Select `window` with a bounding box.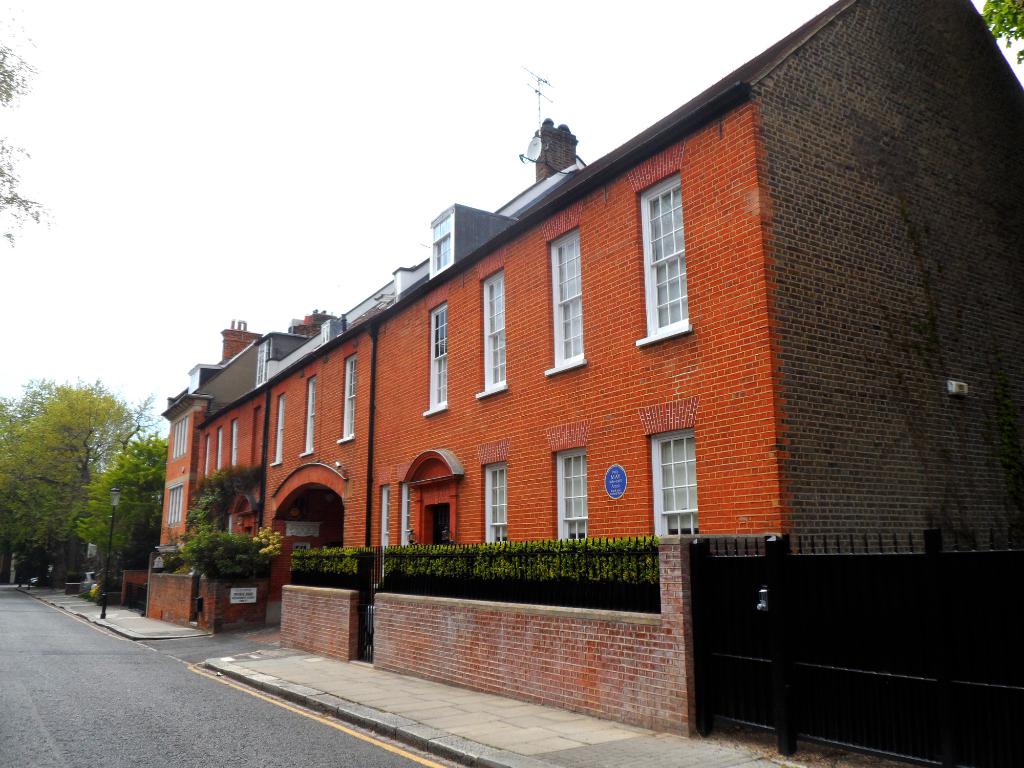
[left=222, top=427, right=227, bottom=468].
